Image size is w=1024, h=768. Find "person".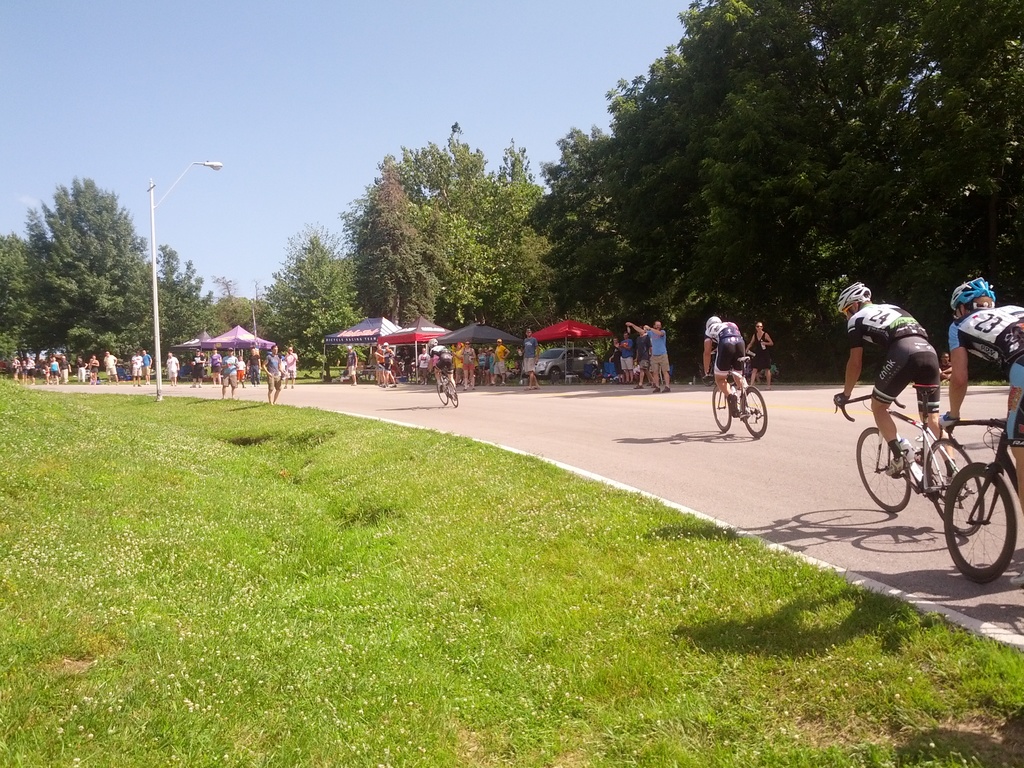
<region>627, 318, 669, 393</region>.
